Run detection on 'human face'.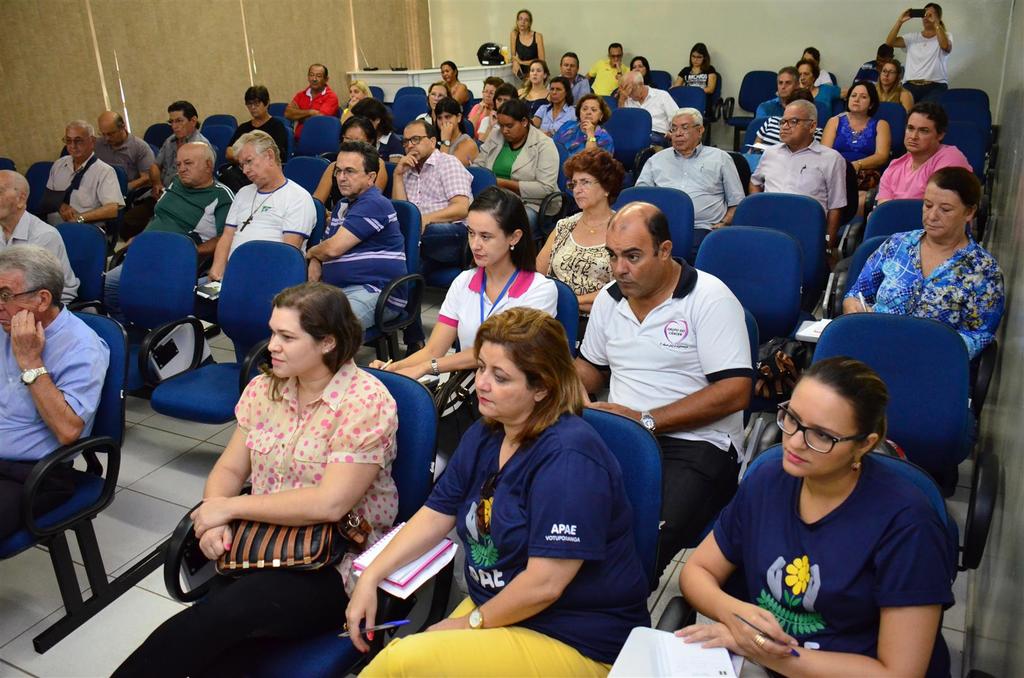
Result: 846/84/872/112.
